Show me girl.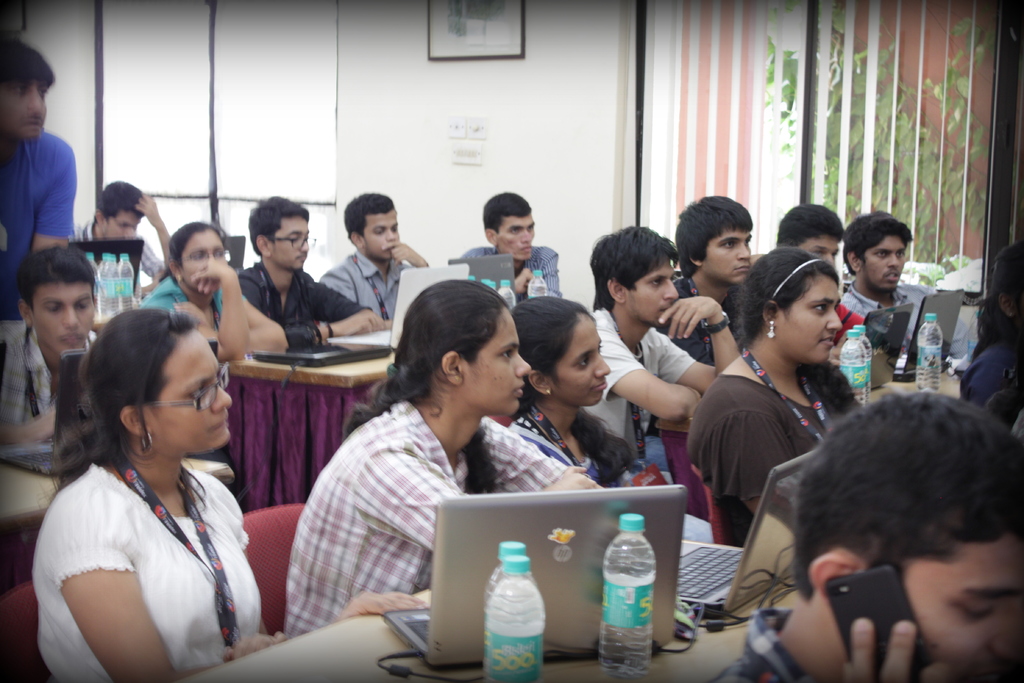
girl is here: region(957, 248, 1020, 406).
